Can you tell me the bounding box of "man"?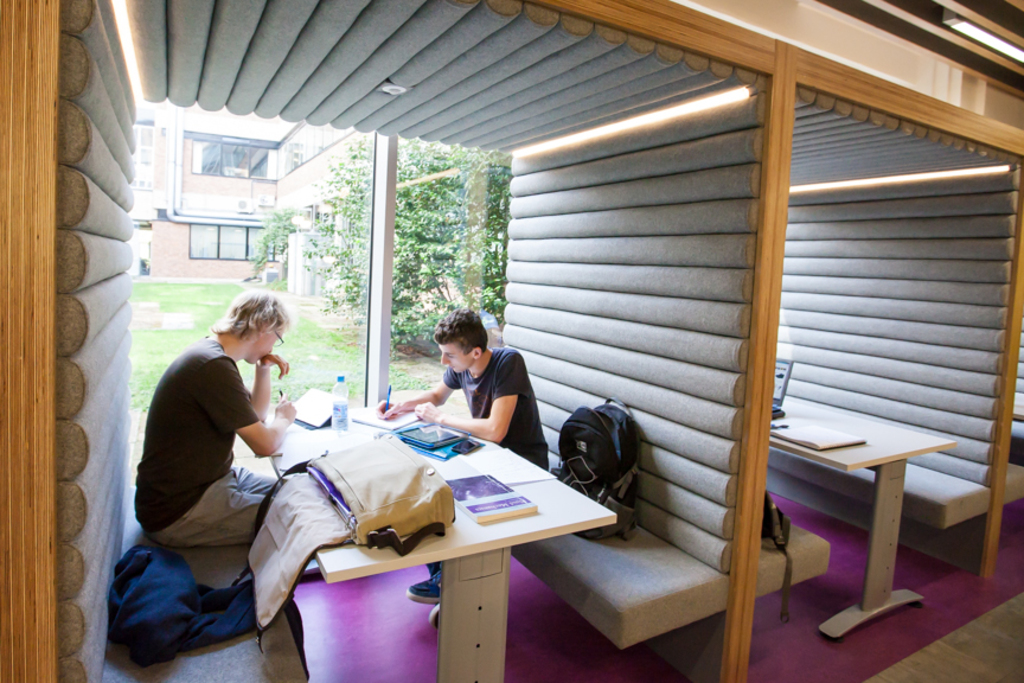
region(133, 289, 299, 548).
